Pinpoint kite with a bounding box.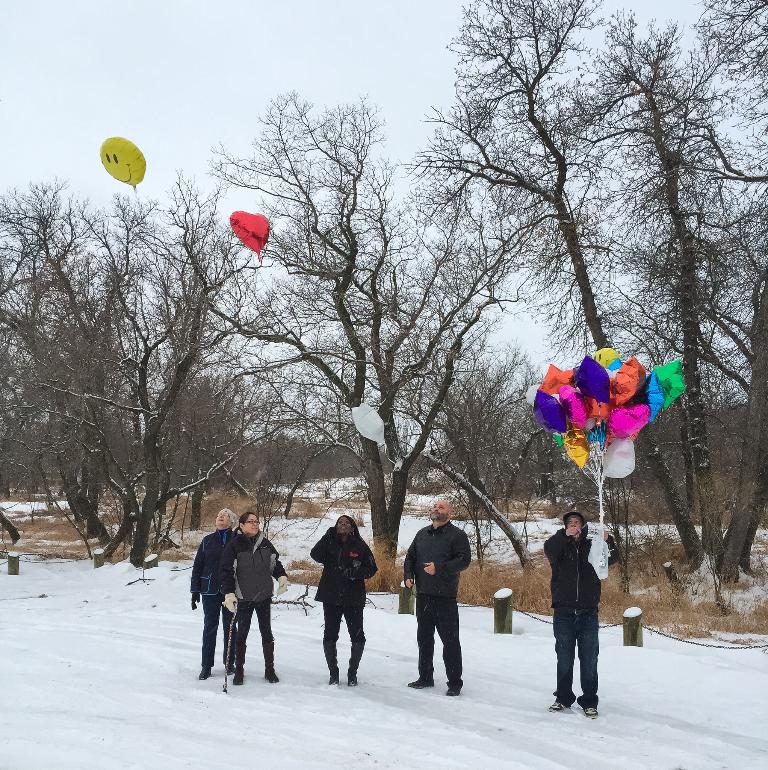
box(101, 135, 149, 190).
